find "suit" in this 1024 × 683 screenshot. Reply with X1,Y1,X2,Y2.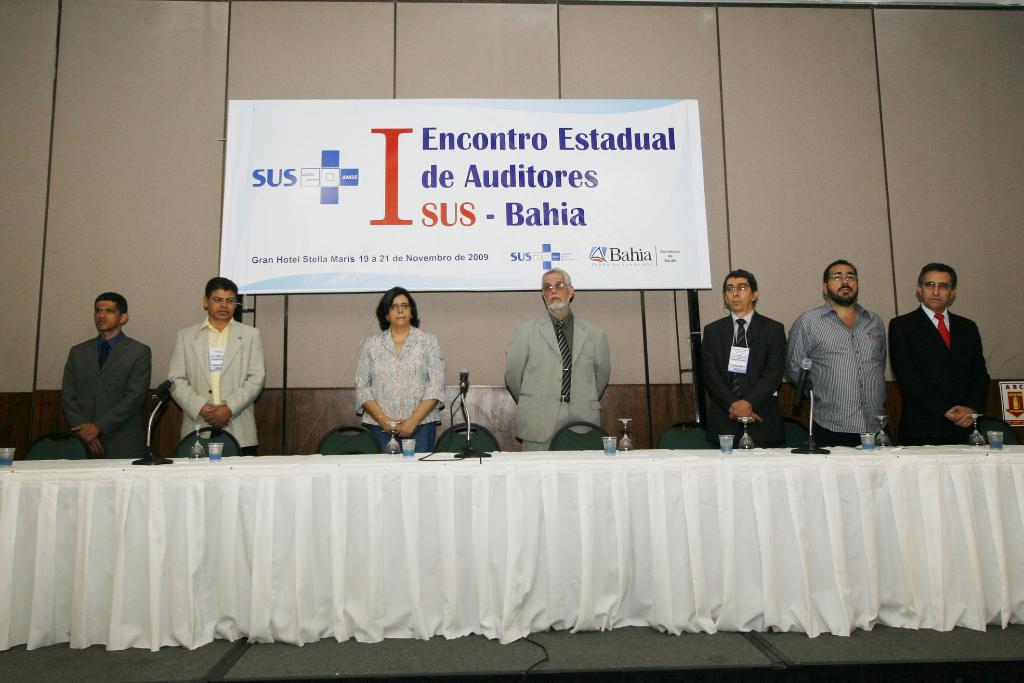
892,268,1001,456.
